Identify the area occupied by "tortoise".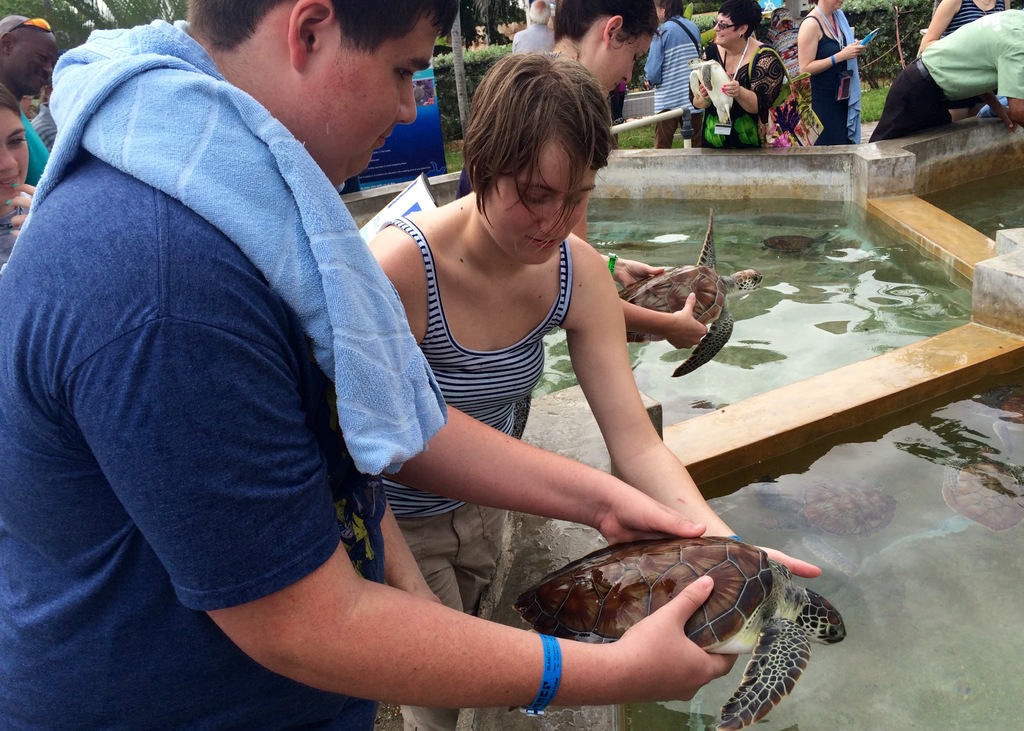
Area: 764 232 840 264.
